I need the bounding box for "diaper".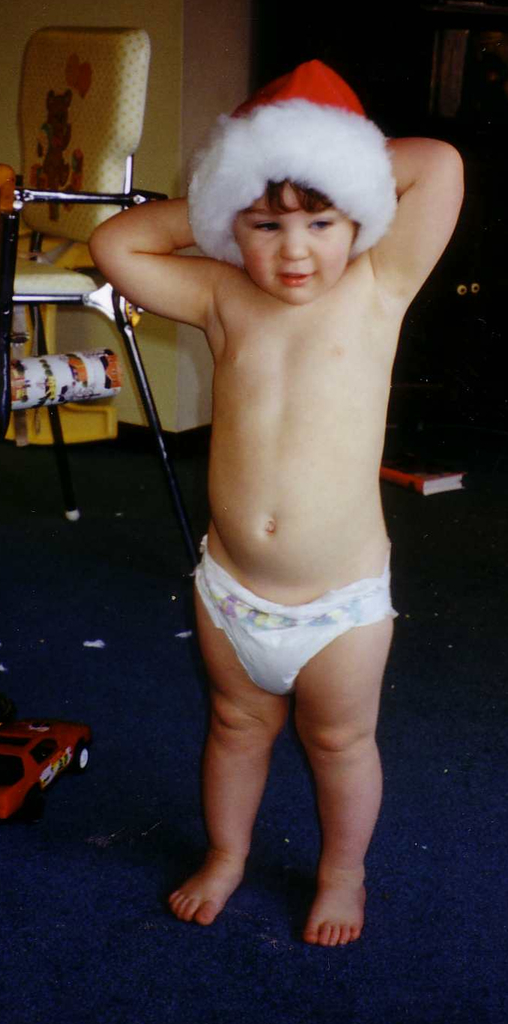
Here it is: l=187, t=539, r=399, b=698.
